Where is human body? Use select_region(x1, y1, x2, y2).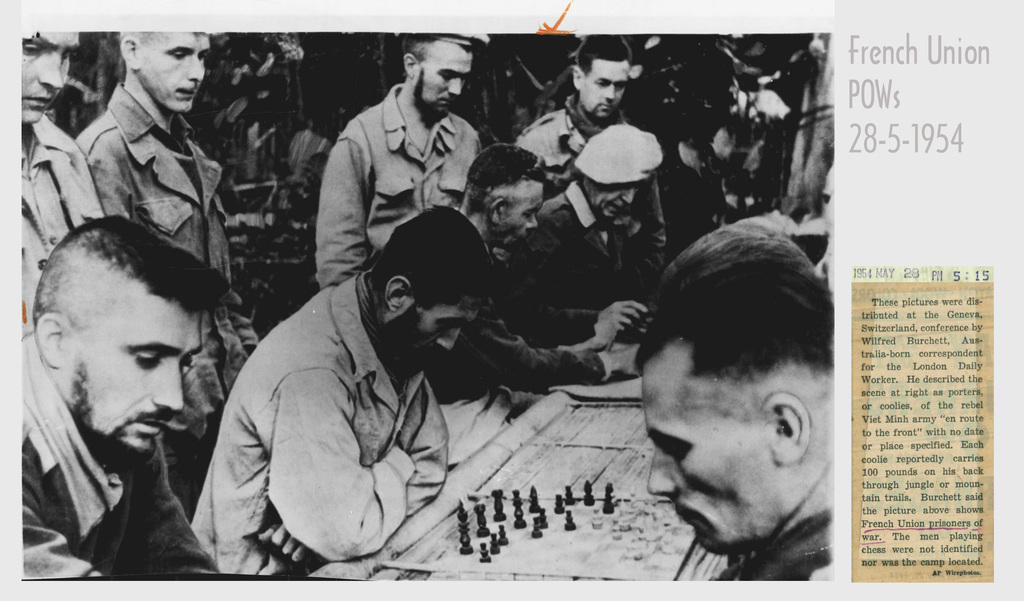
select_region(612, 190, 856, 578).
